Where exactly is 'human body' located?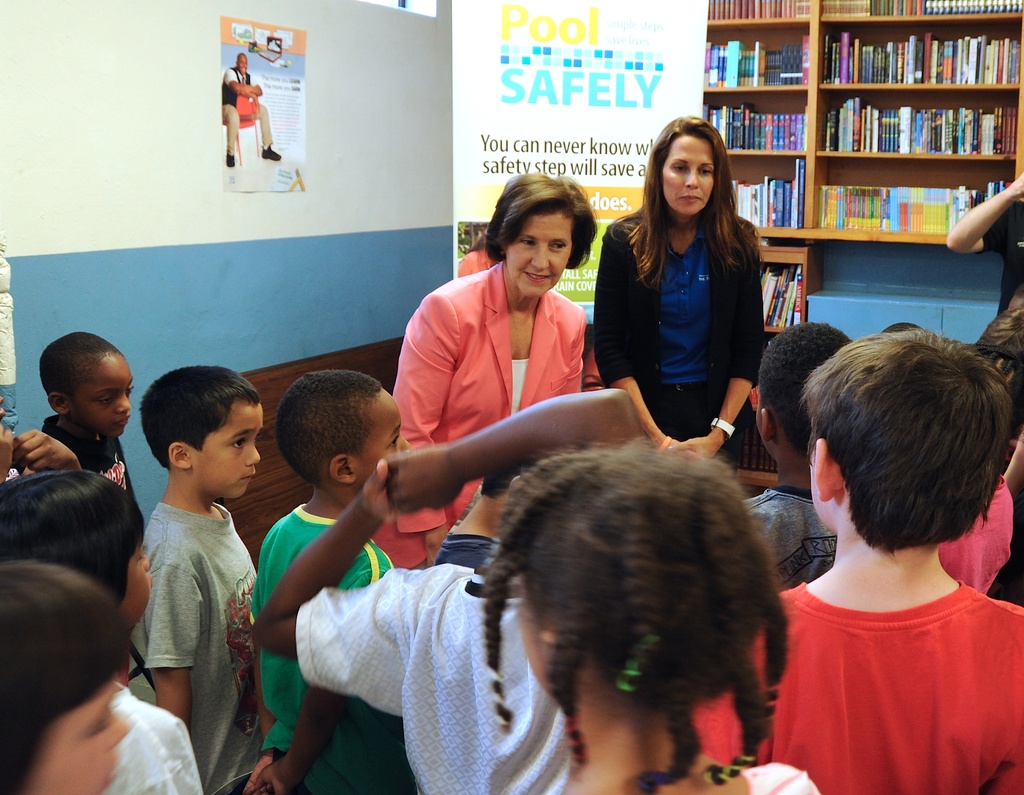
Its bounding box is bbox=(249, 501, 401, 794).
